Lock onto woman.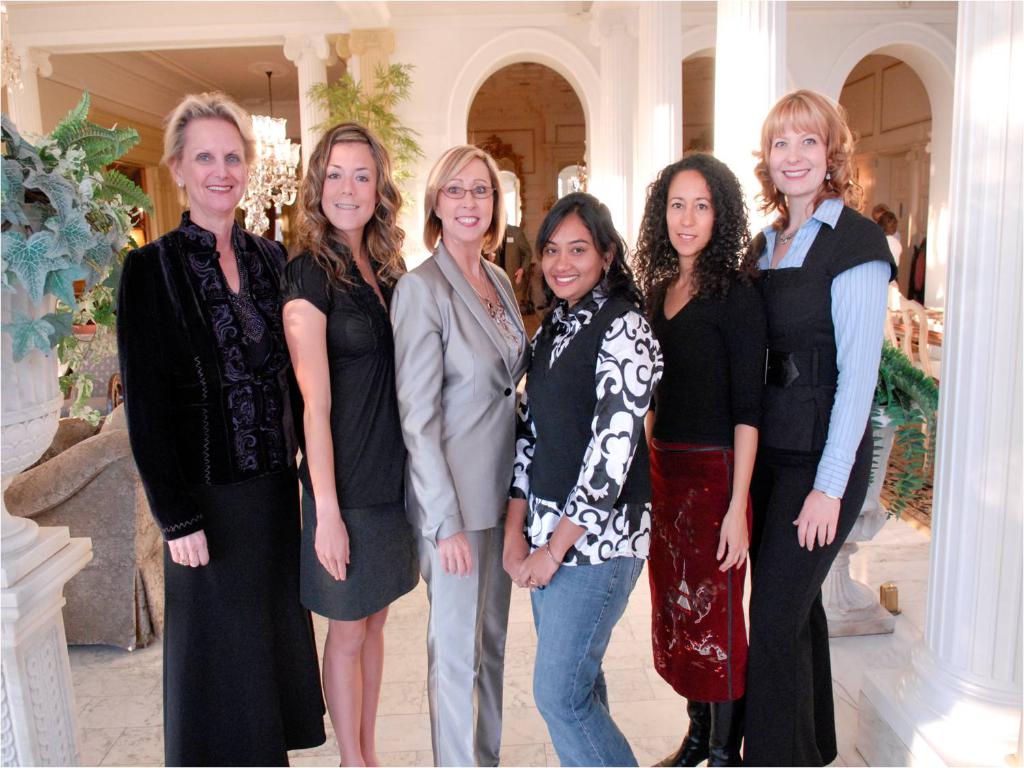
Locked: (738, 87, 896, 767).
